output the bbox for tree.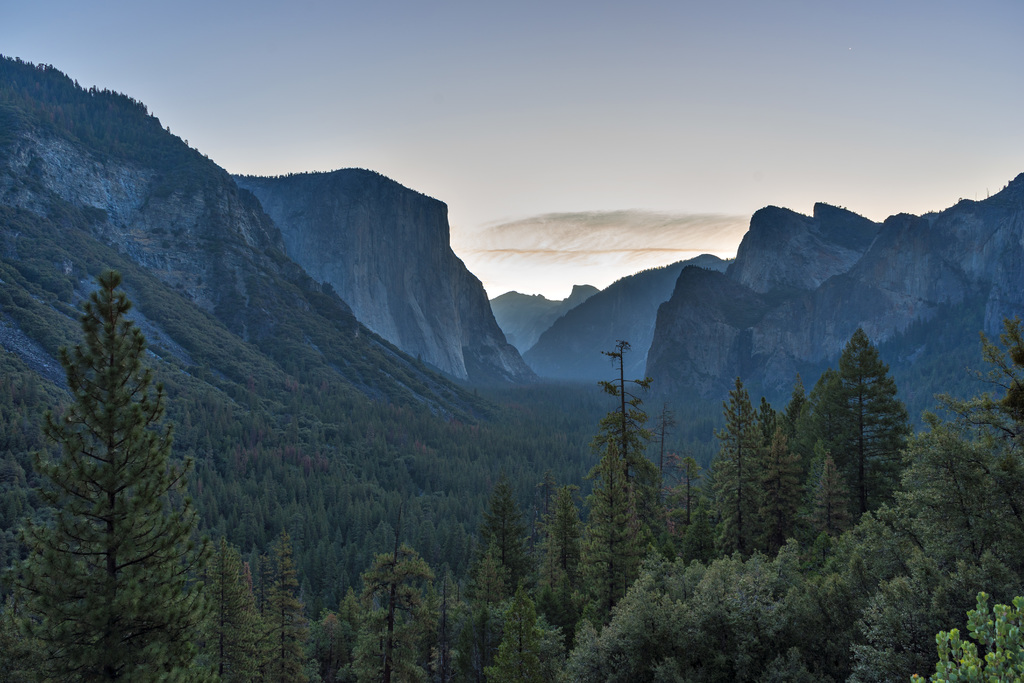
[x1=483, y1=483, x2=532, y2=592].
